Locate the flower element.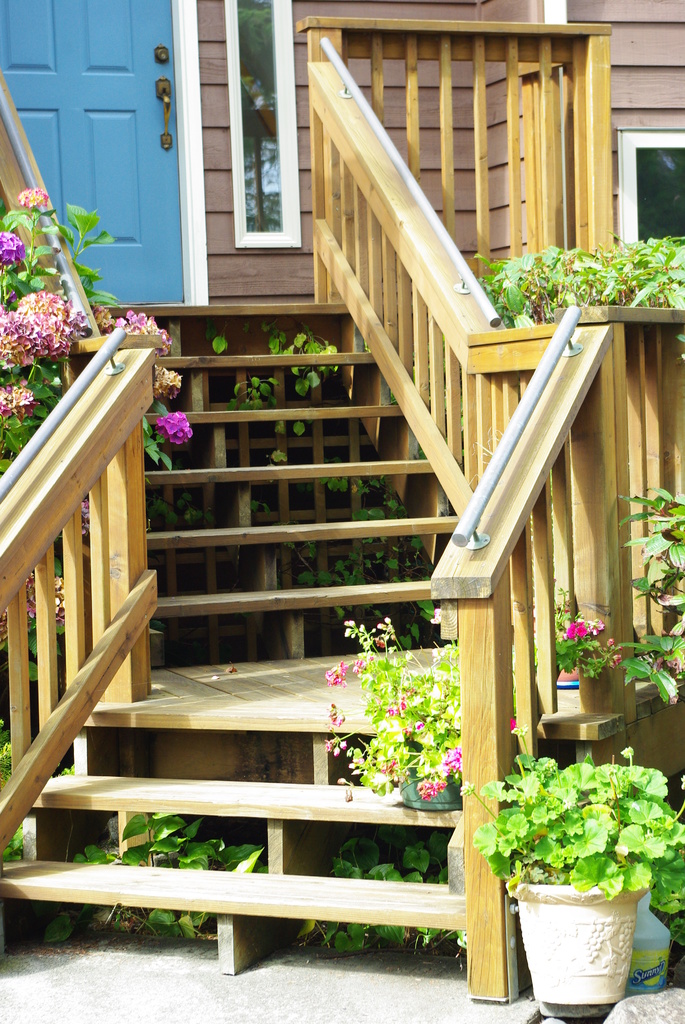
Element bbox: <box>568,619,587,641</box>.
